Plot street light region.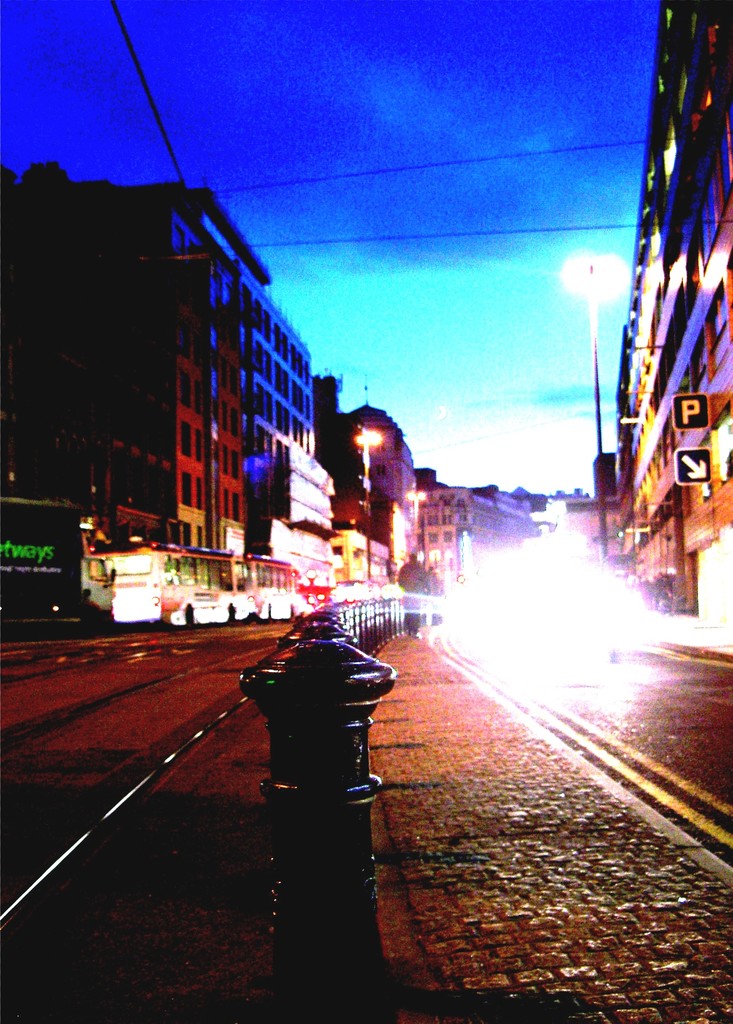
Plotted at Rect(355, 430, 381, 577).
